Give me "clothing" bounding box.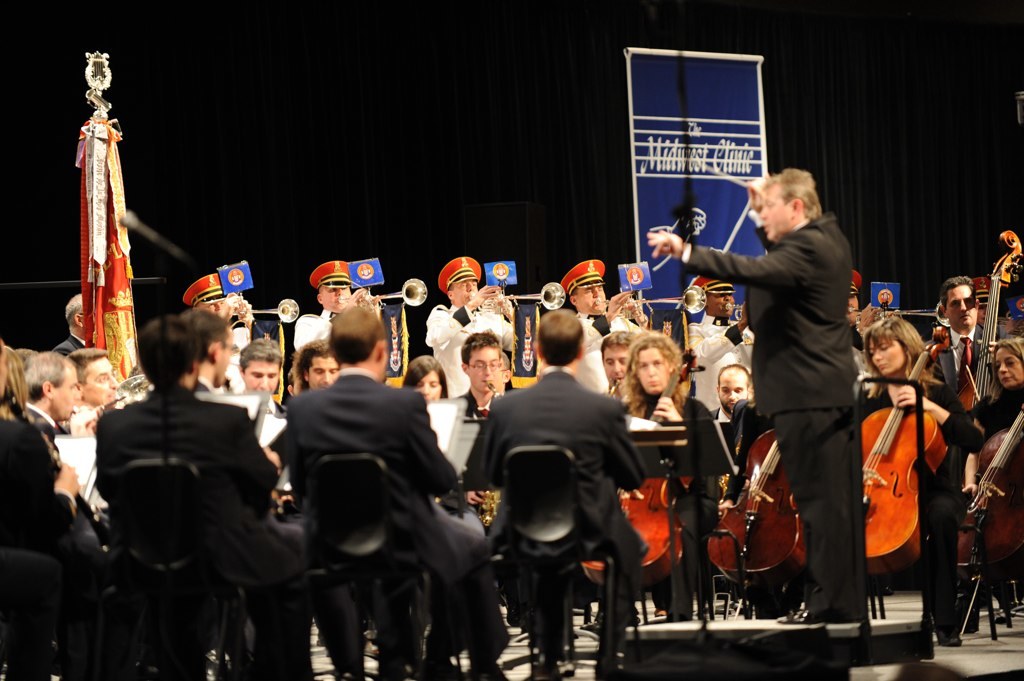
pyautogui.locateOnScreen(856, 378, 964, 450).
